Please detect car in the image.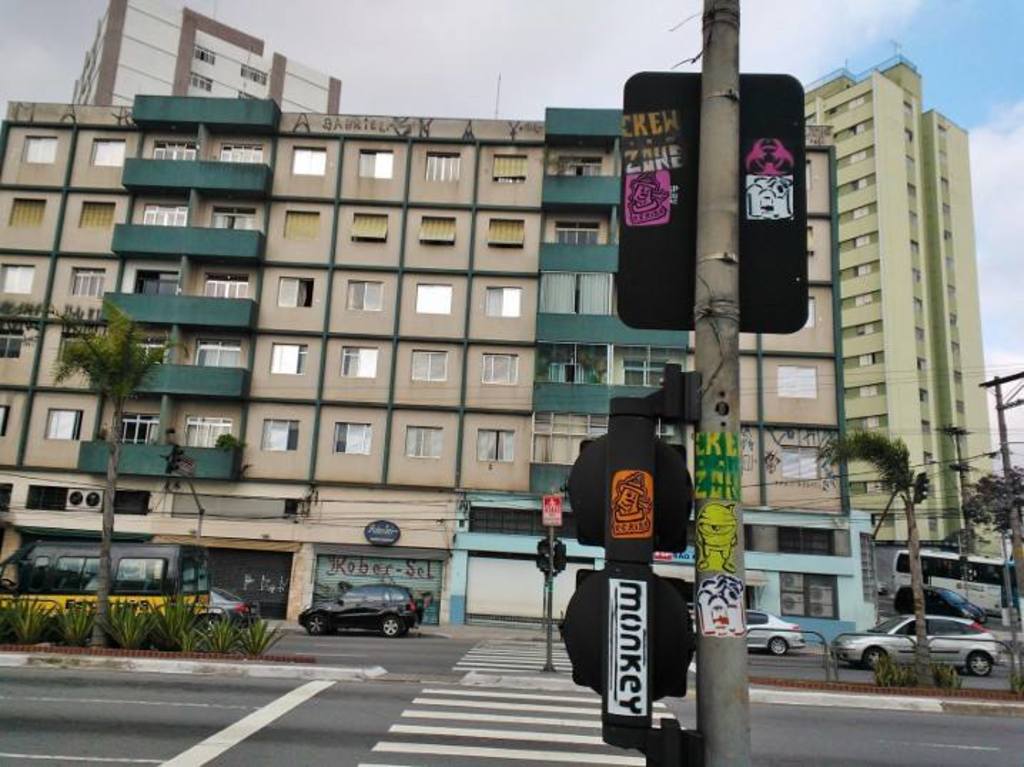
rect(686, 606, 802, 652).
